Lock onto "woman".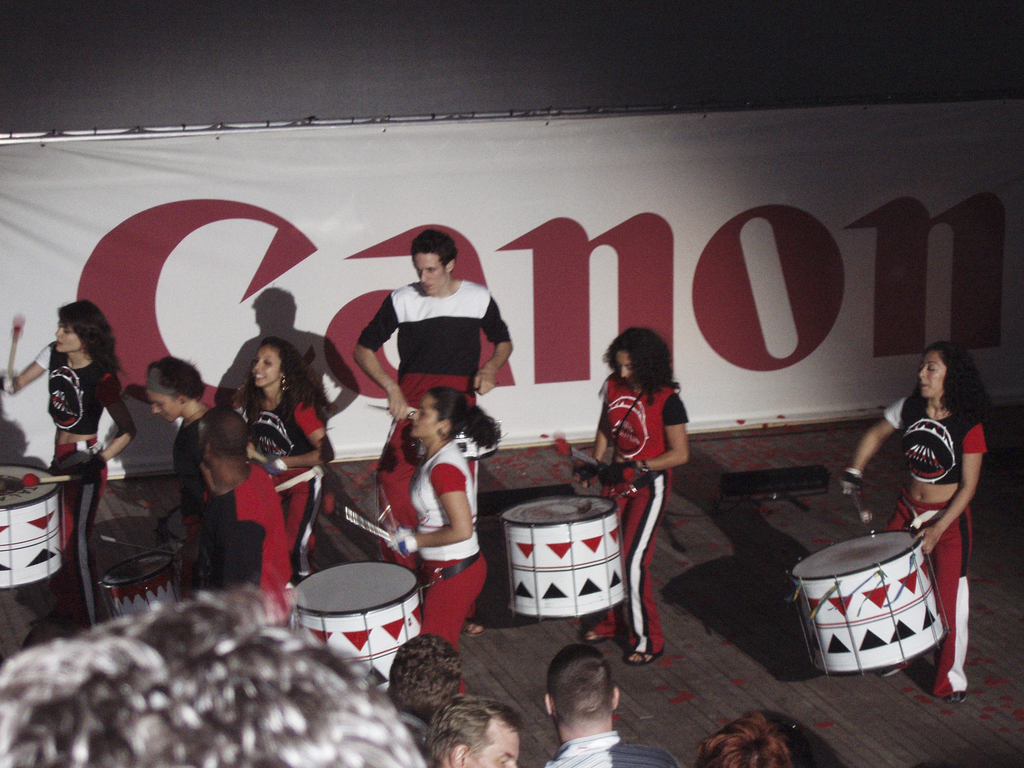
Locked: [230, 340, 337, 581].
